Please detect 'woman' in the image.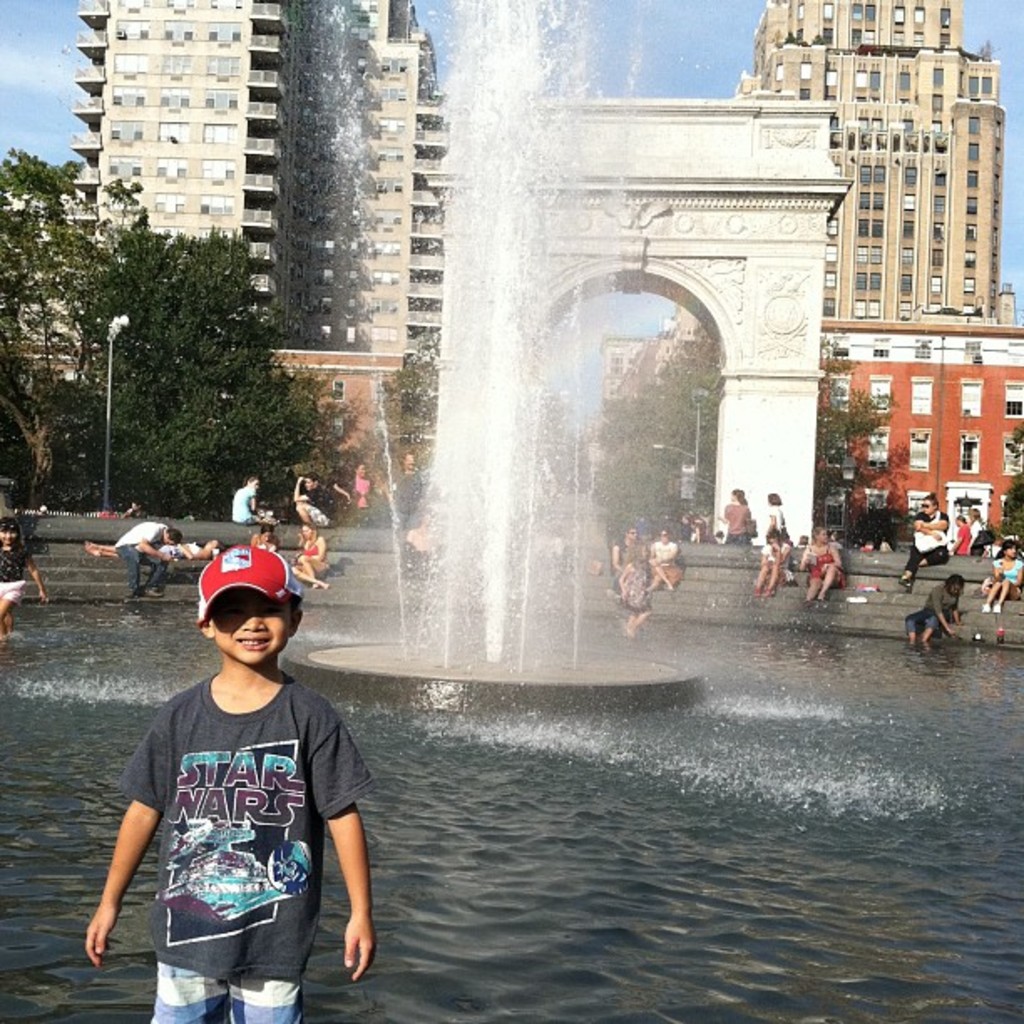
989:542:1022:612.
